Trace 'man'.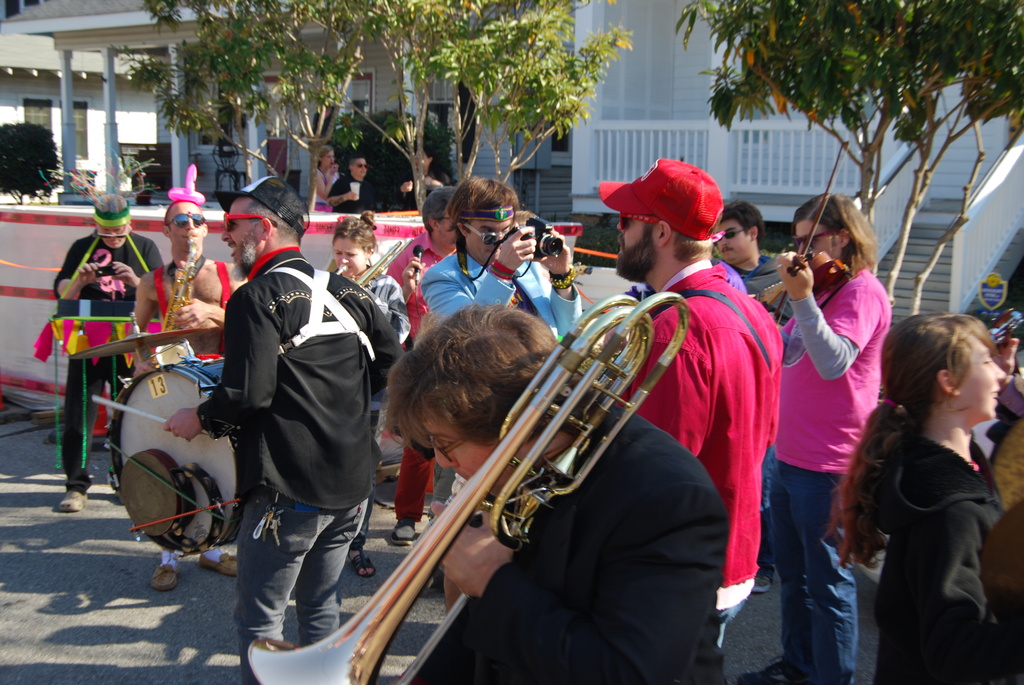
Traced to l=398, t=145, r=444, b=212.
